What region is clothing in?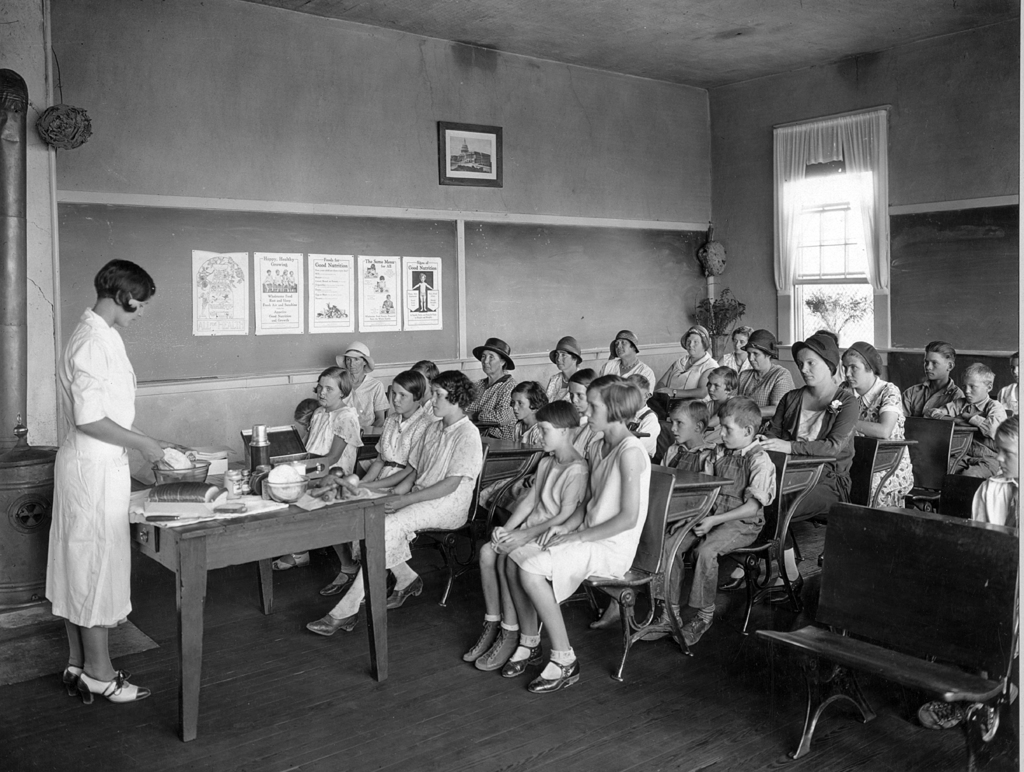
l=564, t=414, r=588, b=449.
